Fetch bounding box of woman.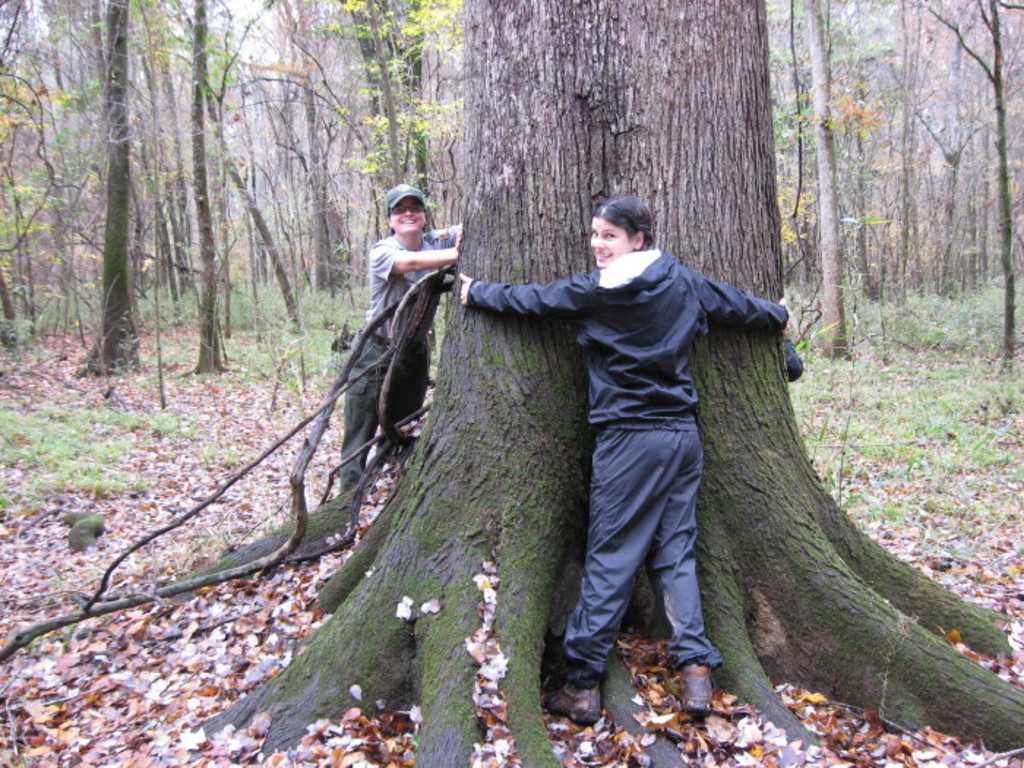
Bbox: <bbox>391, 173, 827, 736</bbox>.
